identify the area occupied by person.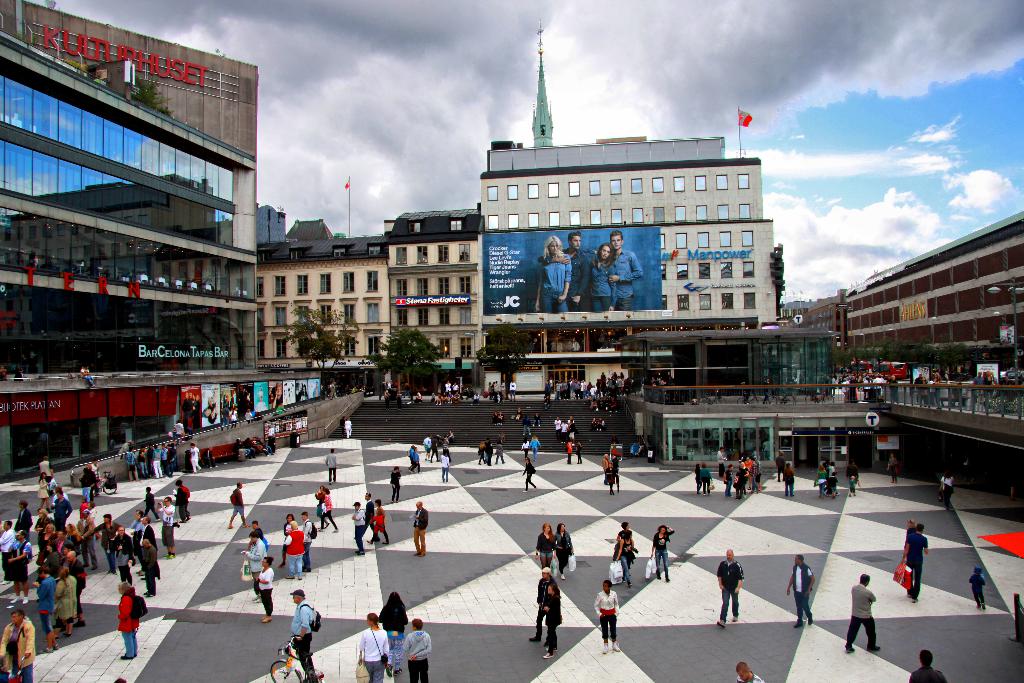
Area: bbox=(735, 659, 764, 682).
